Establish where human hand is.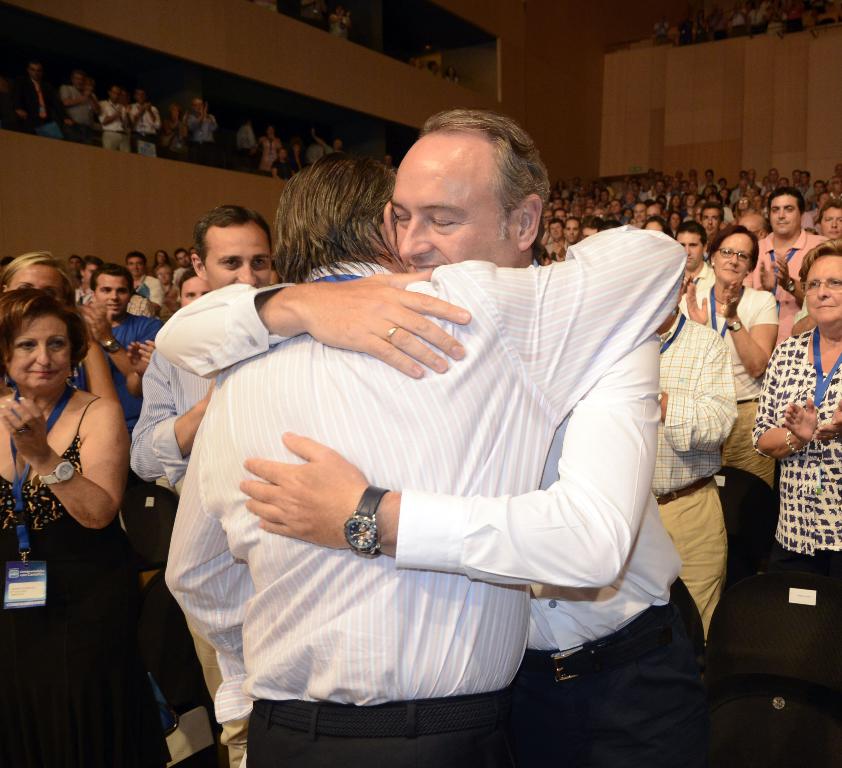
Established at 720 281 744 321.
